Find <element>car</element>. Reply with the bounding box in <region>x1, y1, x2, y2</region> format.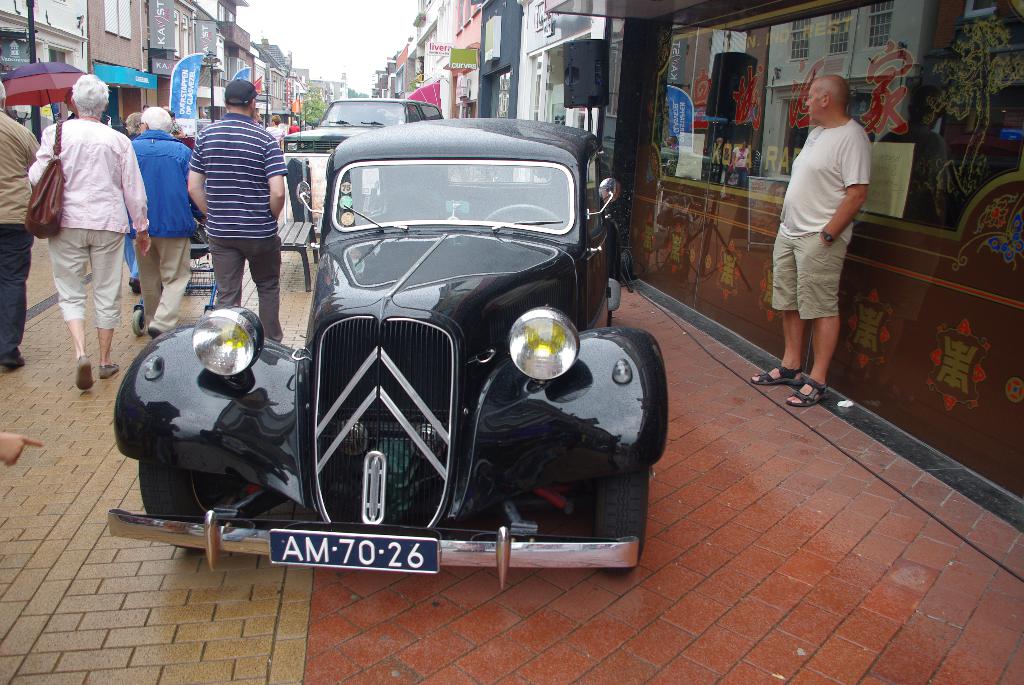
<region>278, 95, 447, 161</region>.
